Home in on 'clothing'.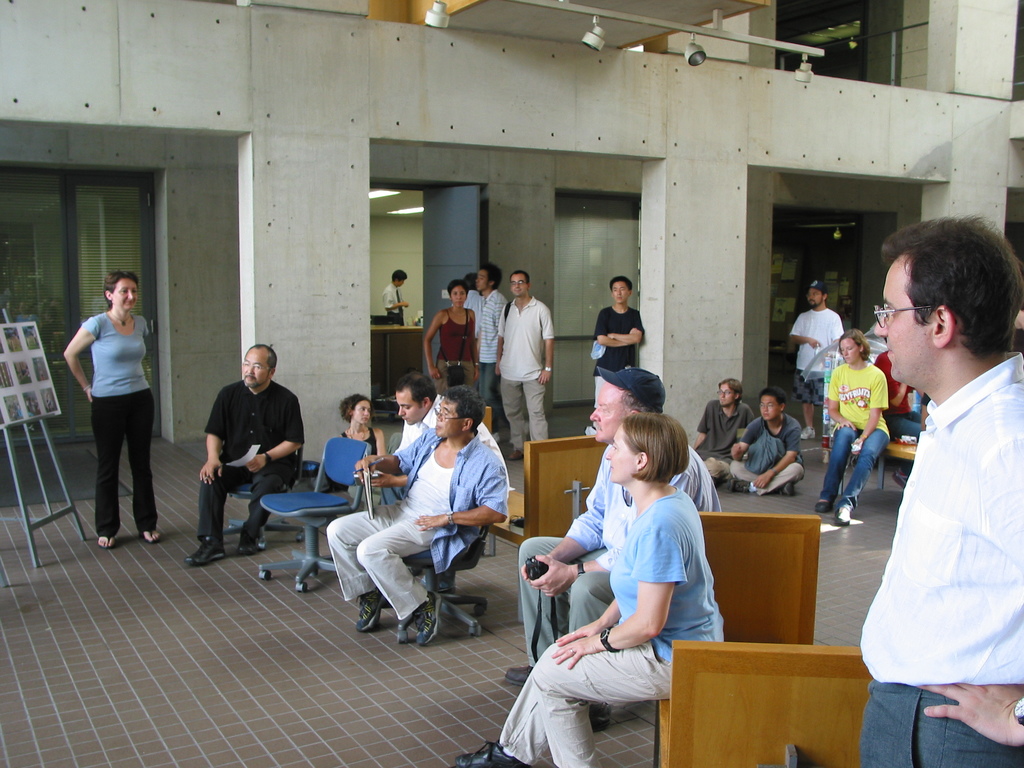
Homed in at 595:298:632:387.
